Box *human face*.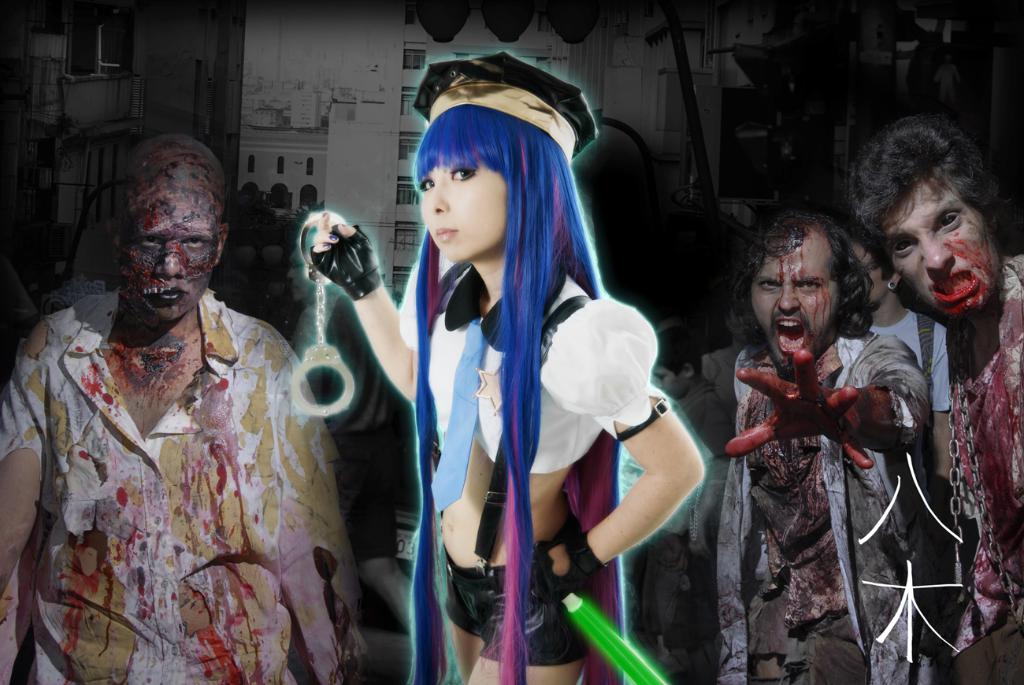
pyautogui.locateOnScreen(879, 174, 994, 327).
